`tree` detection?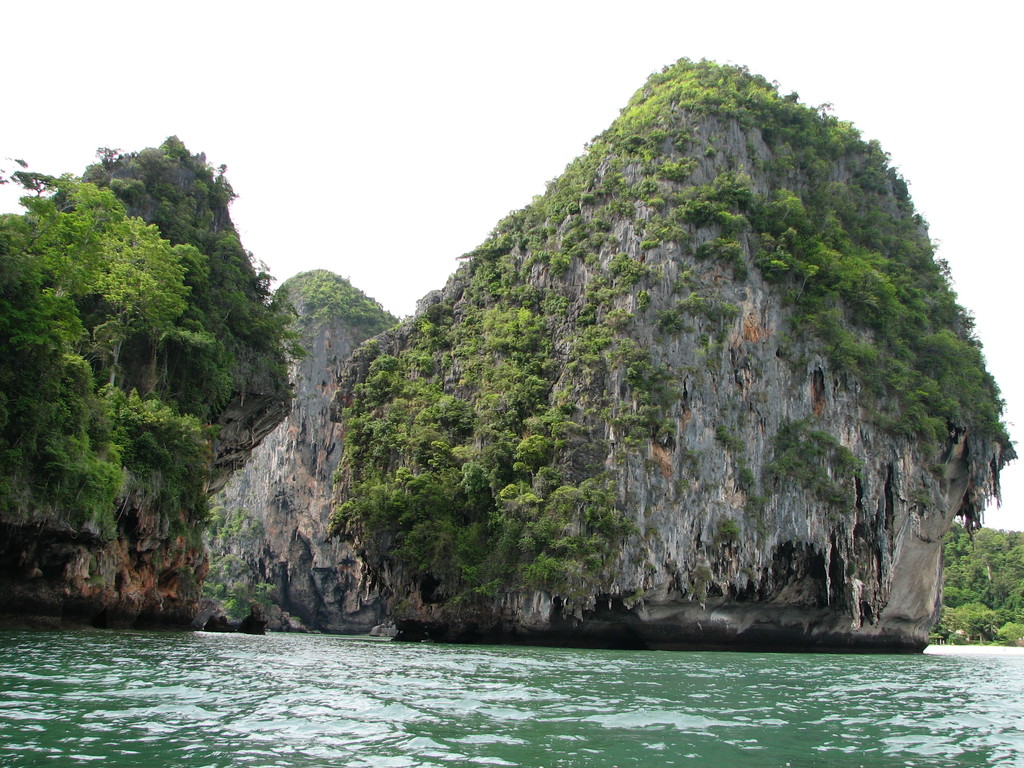
{"left": 515, "top": 440, "right": 557, "bottom": 462}
